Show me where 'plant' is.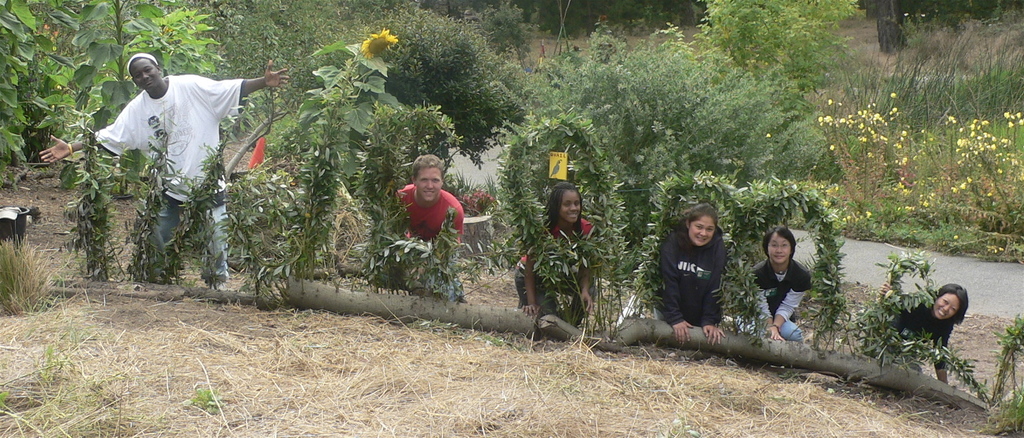
'plant' is at region(211, 0, 380, 120).
